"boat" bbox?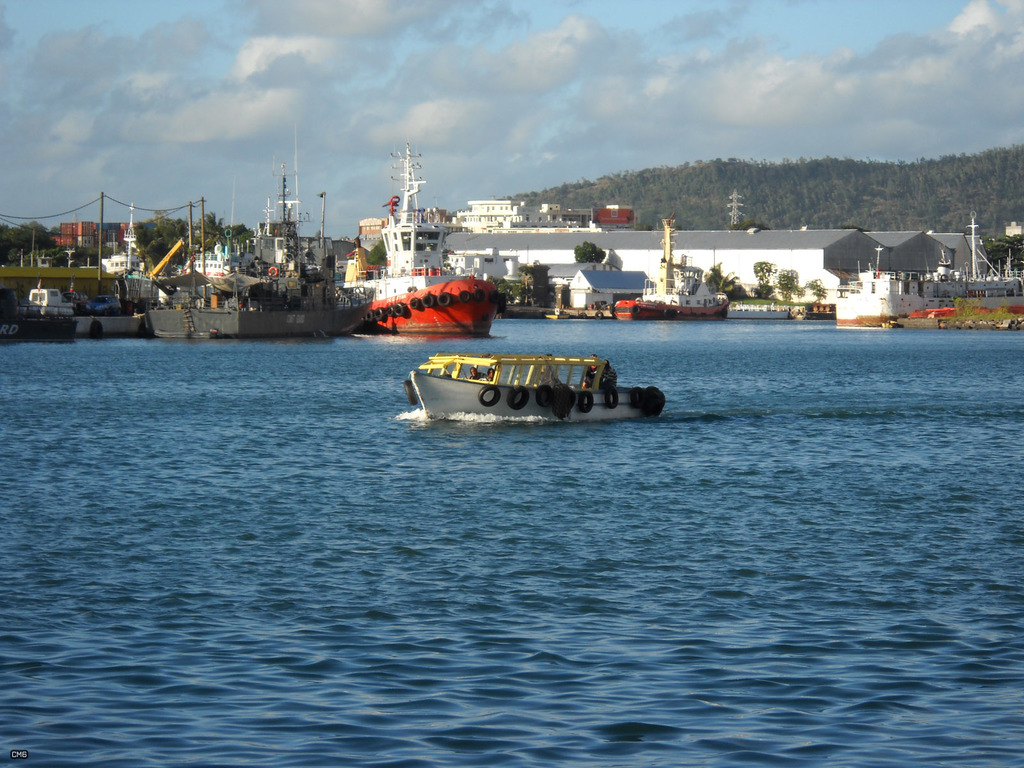
x1=389 y1=330 x2=652 y2=426
